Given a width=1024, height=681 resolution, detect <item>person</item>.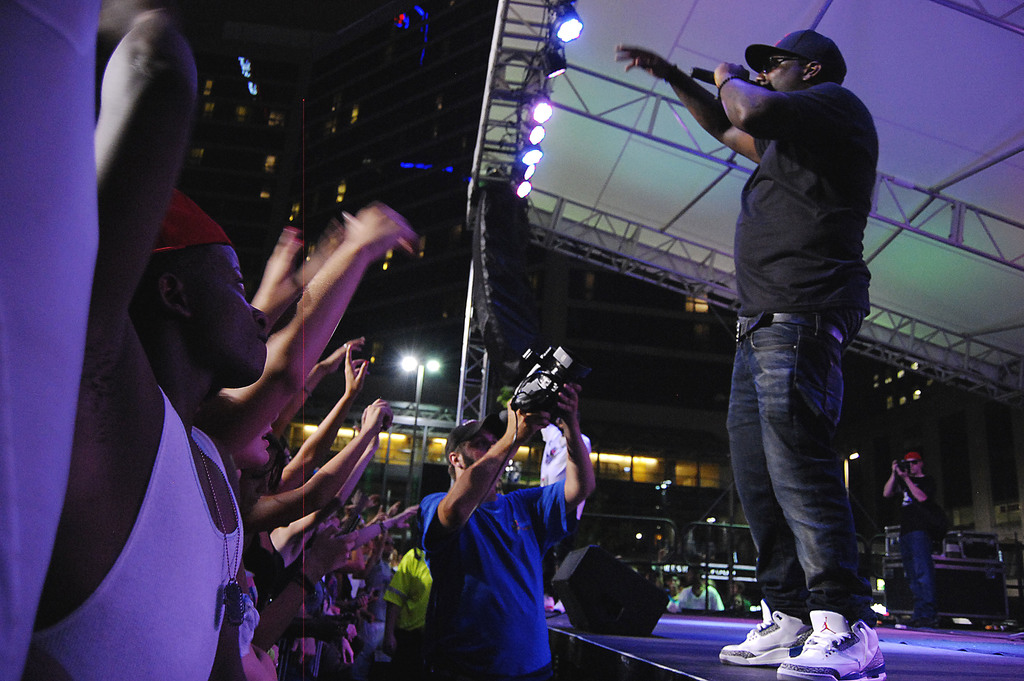
x1=730, y1=594, x2=751, y2=615.
